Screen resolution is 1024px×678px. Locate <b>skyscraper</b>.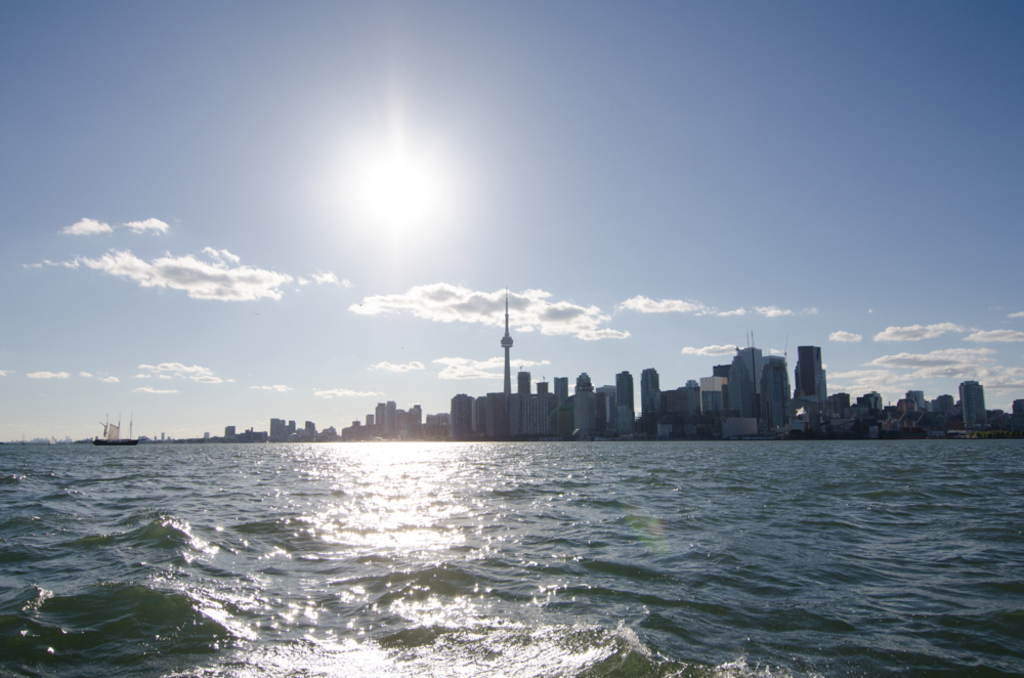
270,419,287,433.
